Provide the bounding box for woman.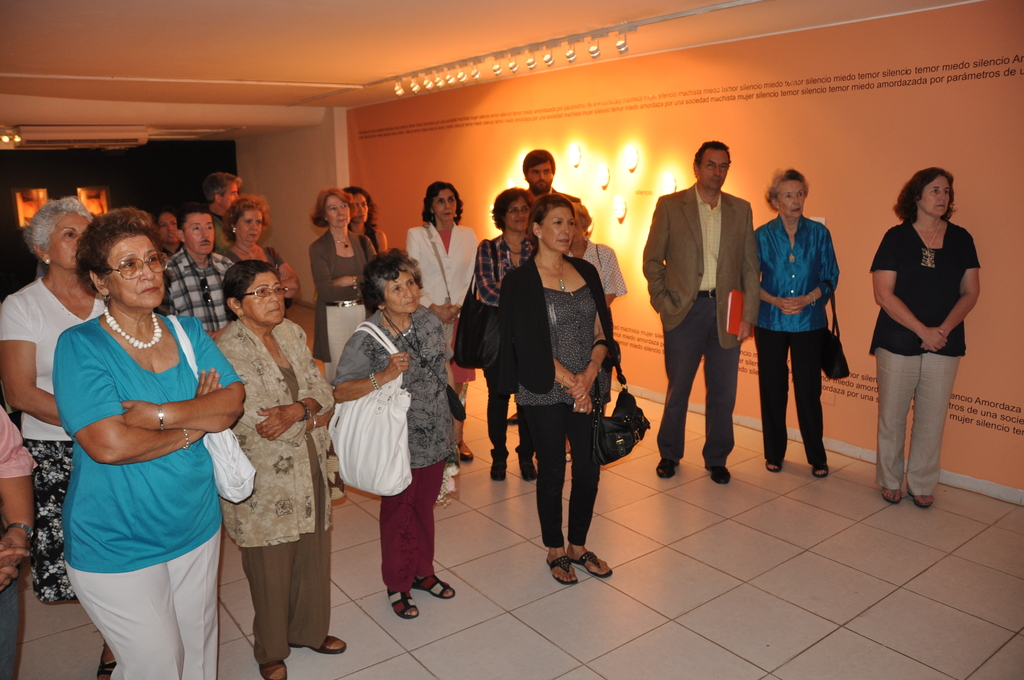
box=[471, 181, 529, 476].
